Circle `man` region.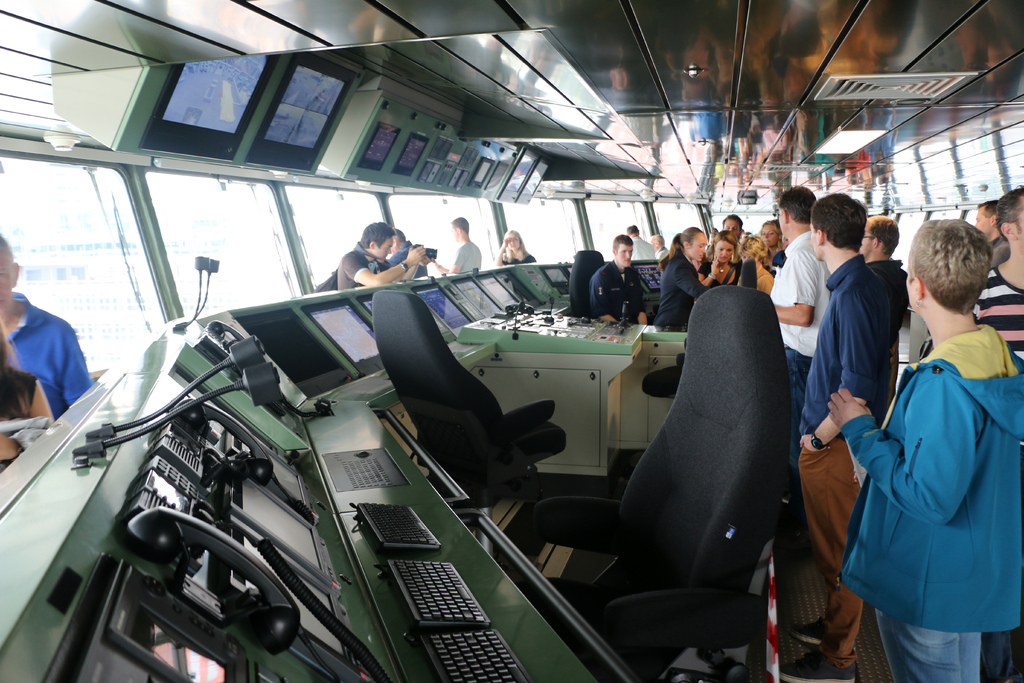
Region: [x1=624, y1=228, x2=657, y2=259].
